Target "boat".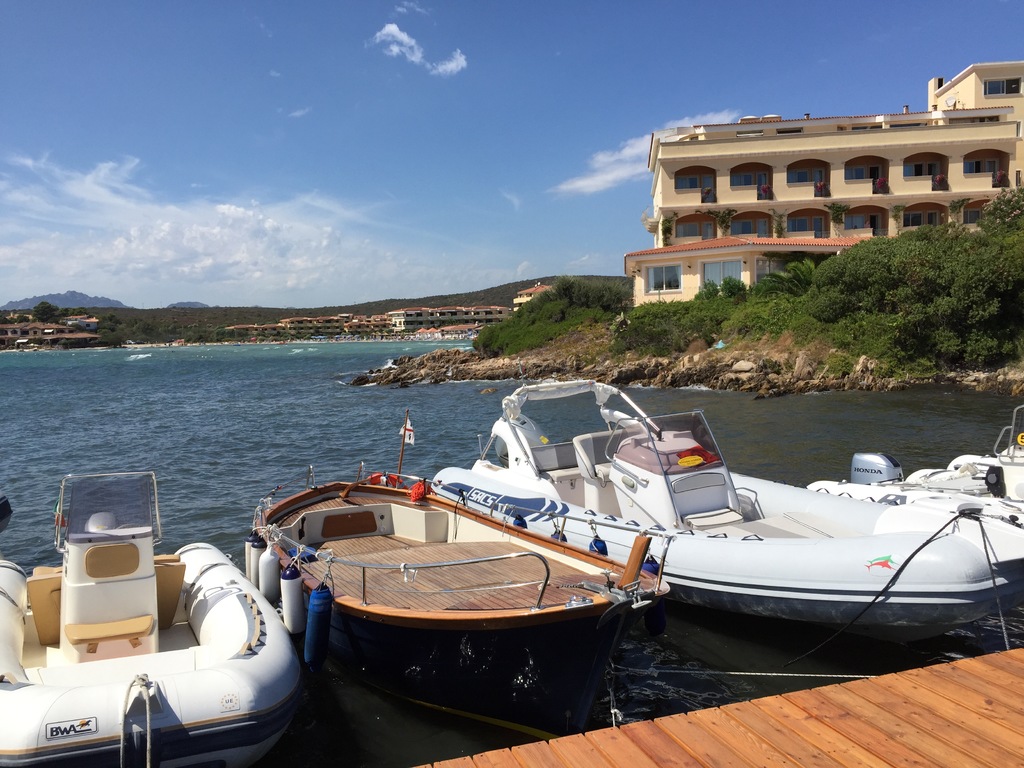
Target region: (left=435, top=371, right=1015, bottom=628).
